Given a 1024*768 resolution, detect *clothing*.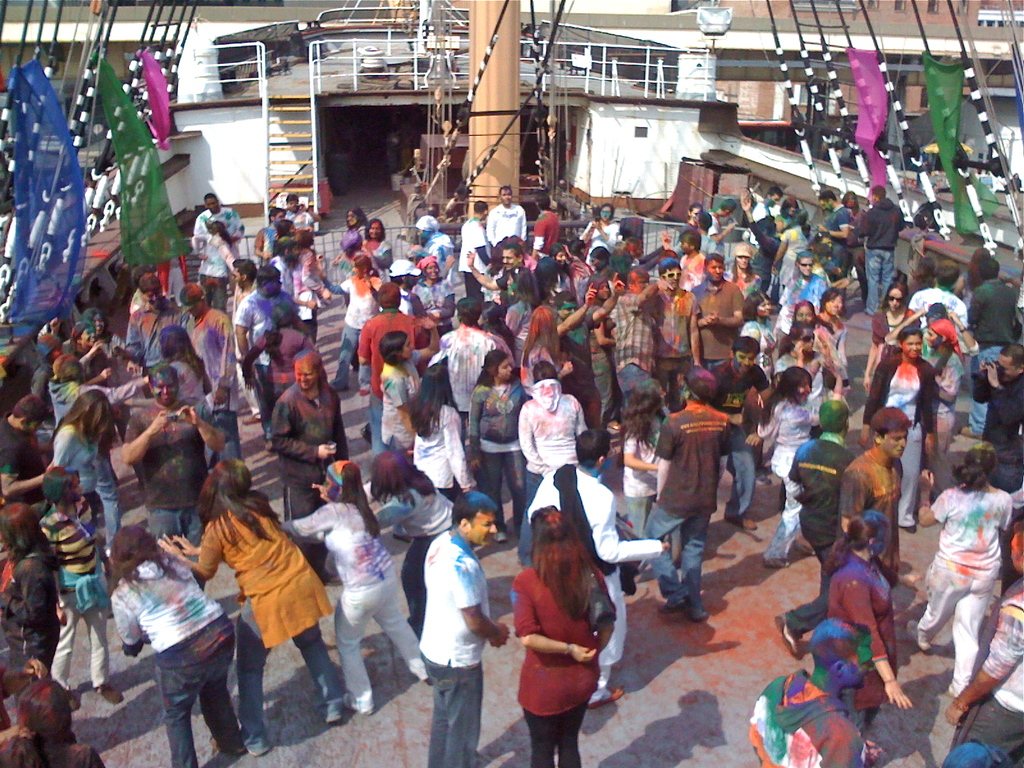
detection(779, 225, 813, 286).
